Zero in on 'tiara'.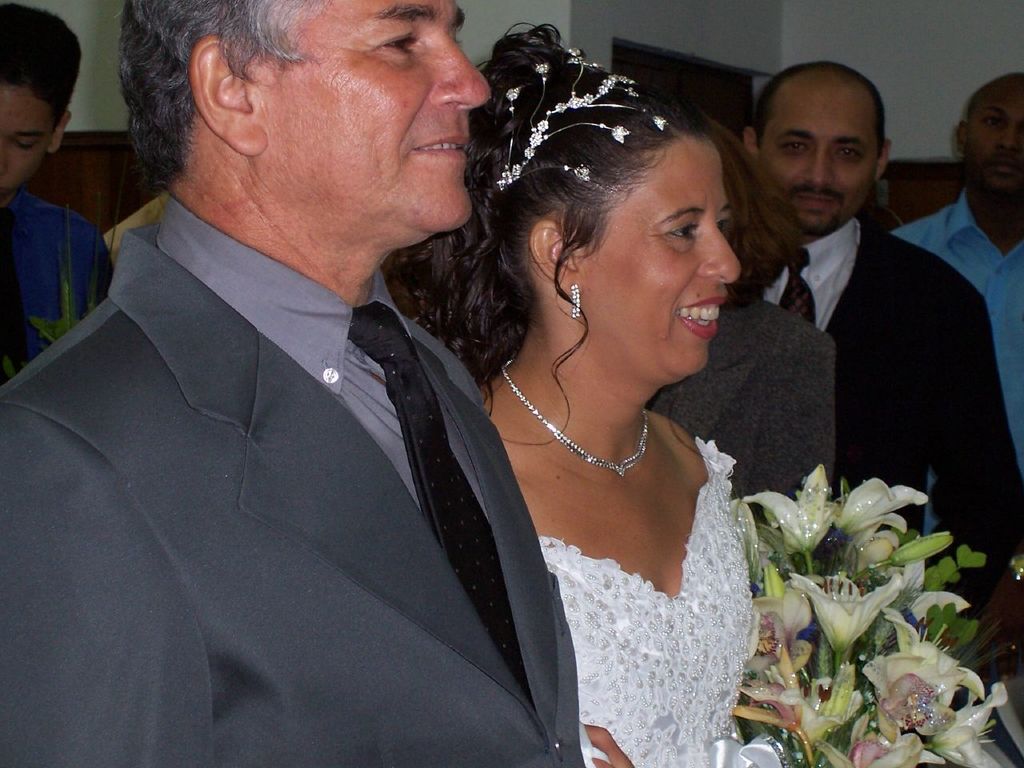
Zeroed in: 497:48:669:194.
